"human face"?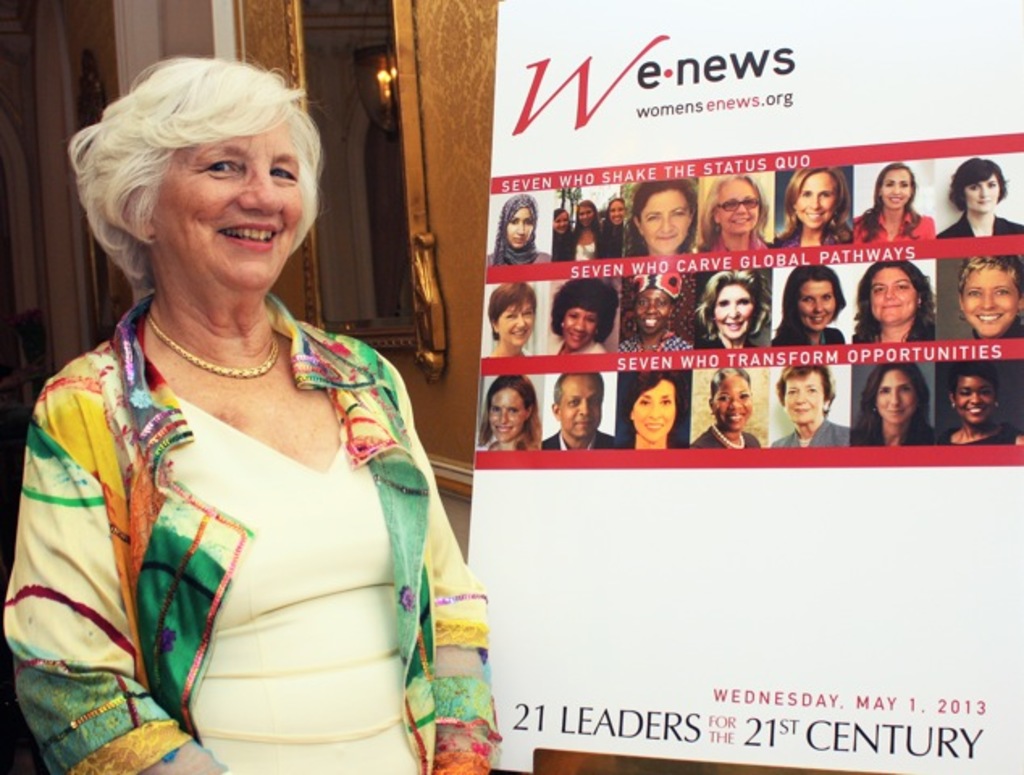
963,168,1001,218
